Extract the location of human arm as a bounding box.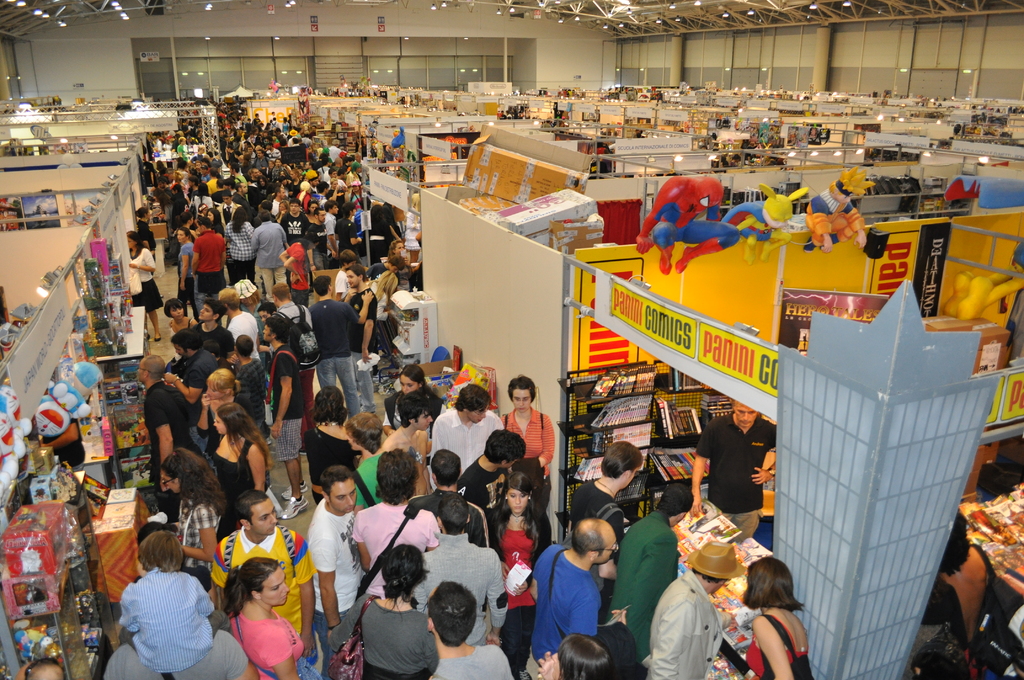
[x1=361, y1=300, x2=378, y2=360].
